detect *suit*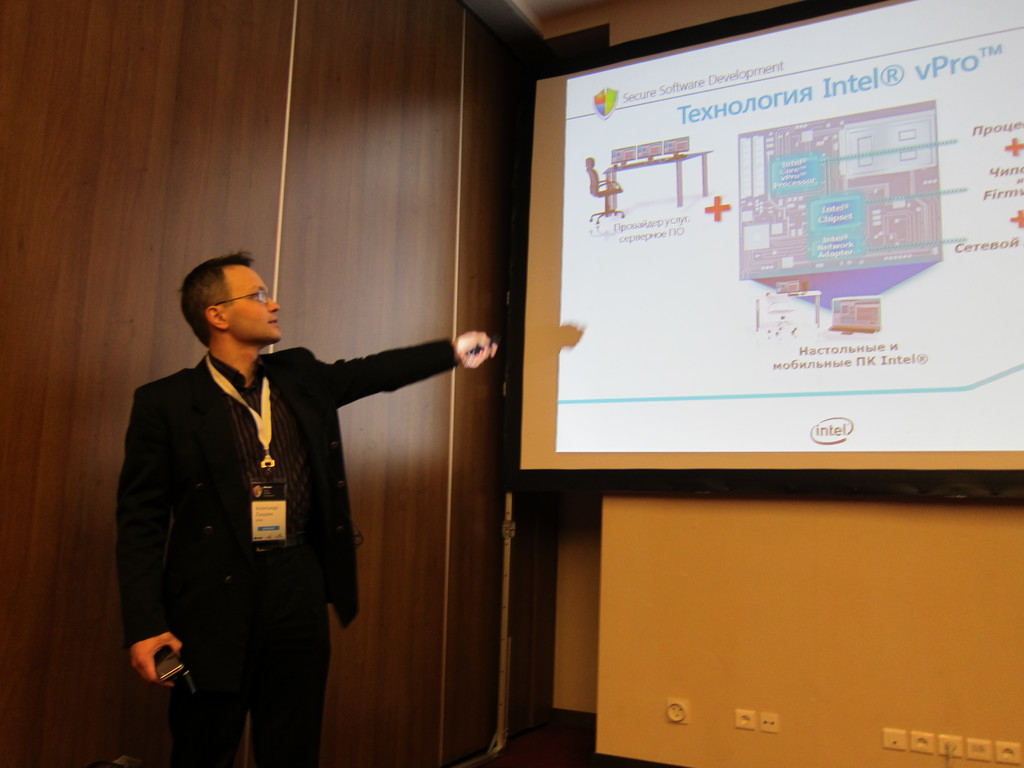
detection(108, 263, 440, 743)
